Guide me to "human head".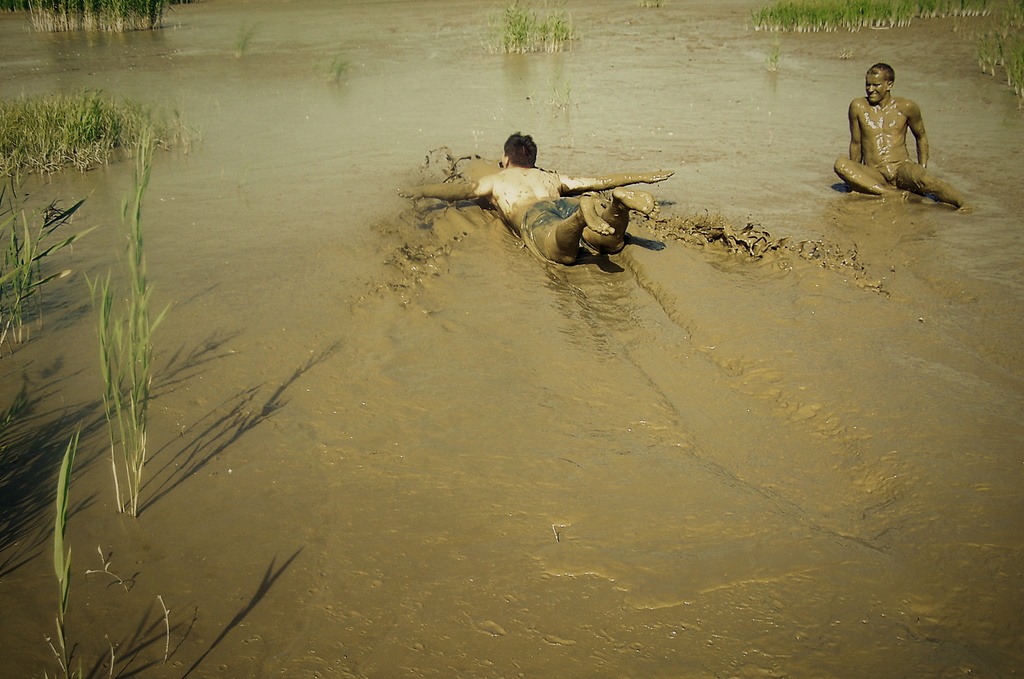
Guidance: bbox(503, 130, 538, 166).
